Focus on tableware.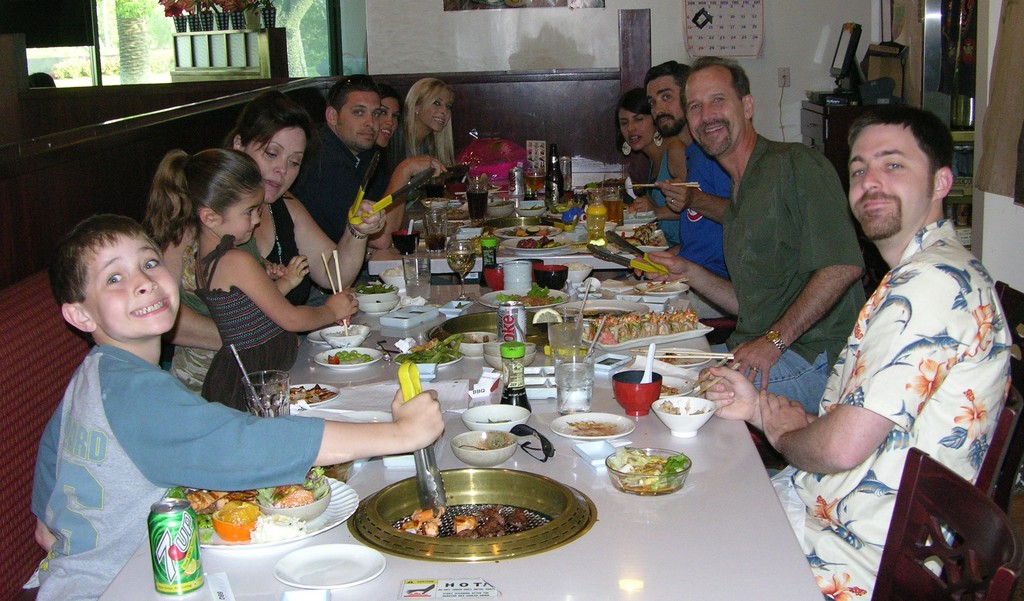
Focused at {"x1": 651, "y1": 343, "x2": 716, "y2": 370}.
